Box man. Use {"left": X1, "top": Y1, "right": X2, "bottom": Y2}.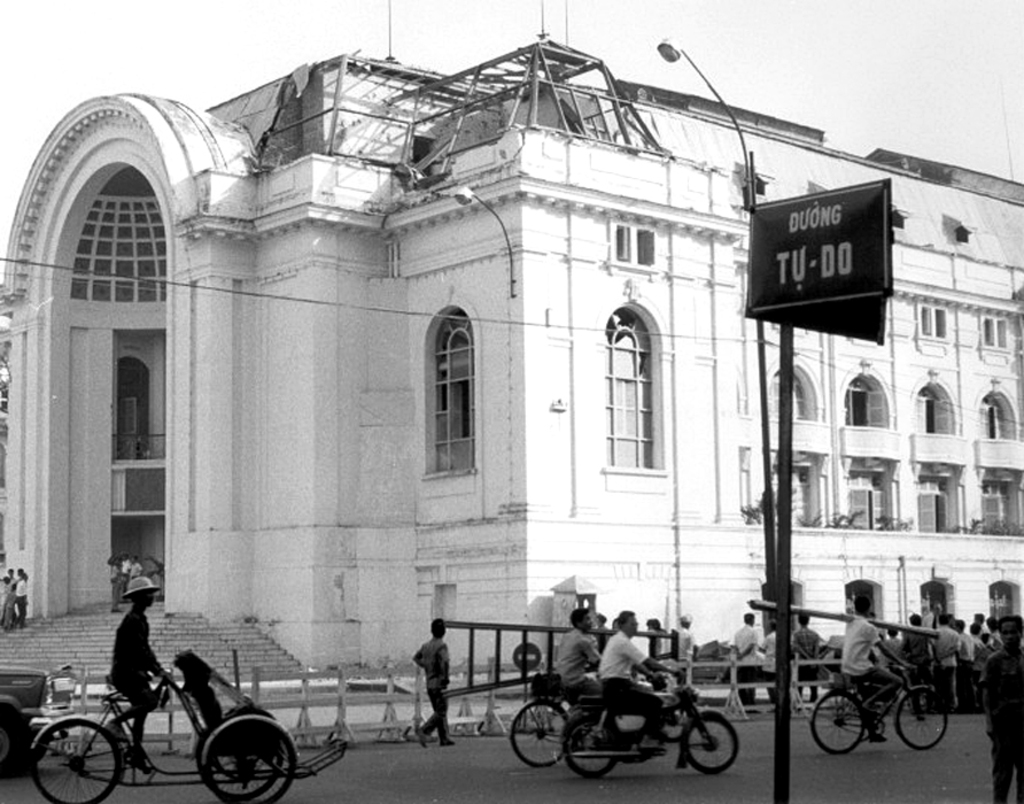
{"left": 87, "top": 590, "right": 169, "bottom": 748}.
